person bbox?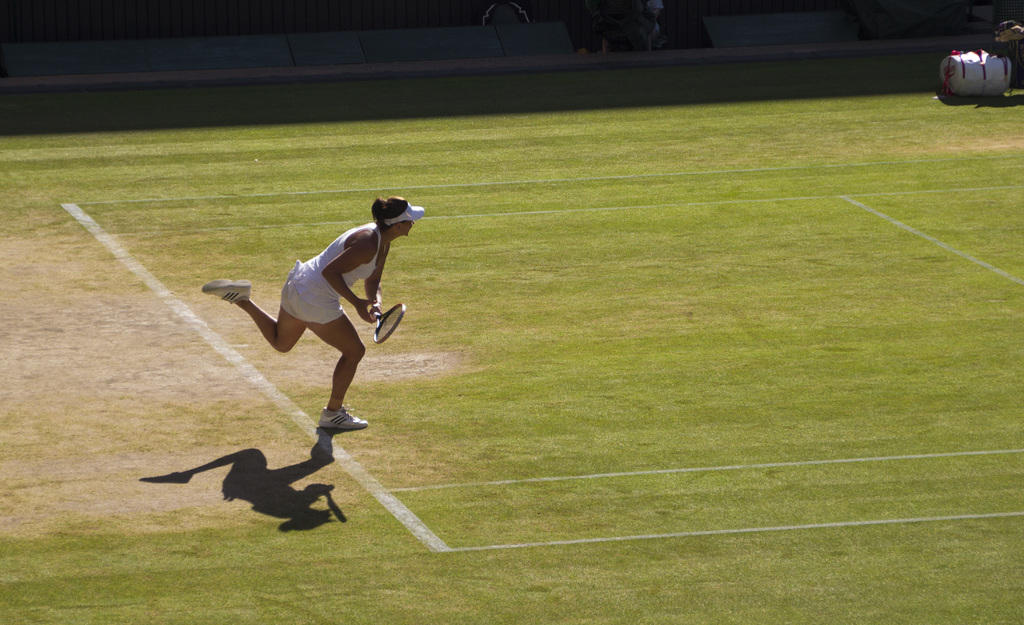
{"left": 223, "top": 189, "right": 403, "bottom": 478}
